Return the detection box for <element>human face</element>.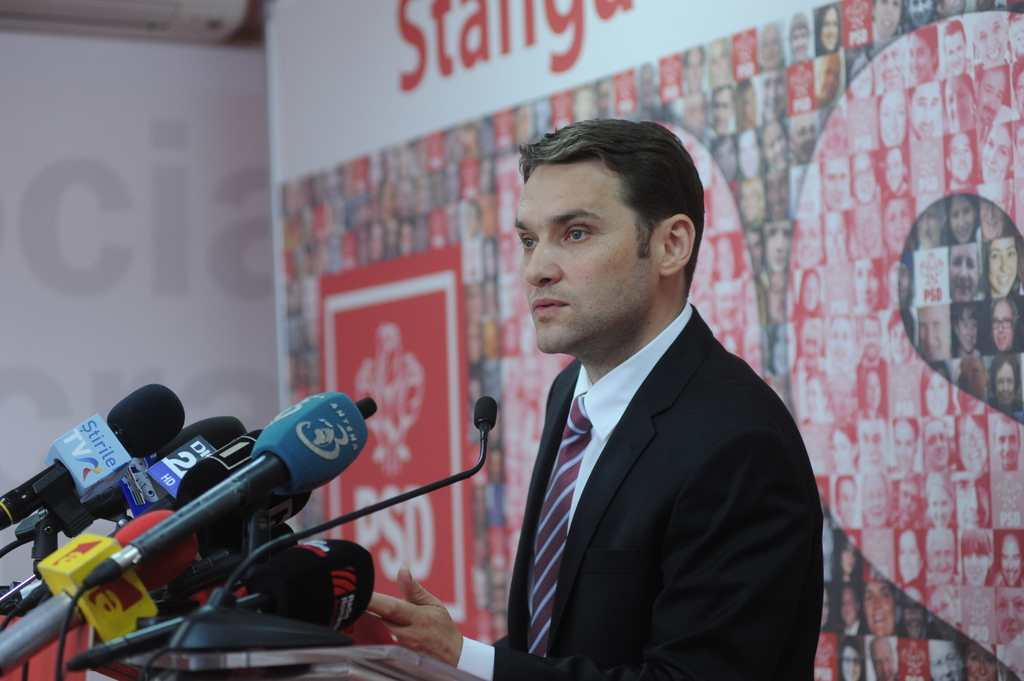
crop(843, 589, 854, 620).
